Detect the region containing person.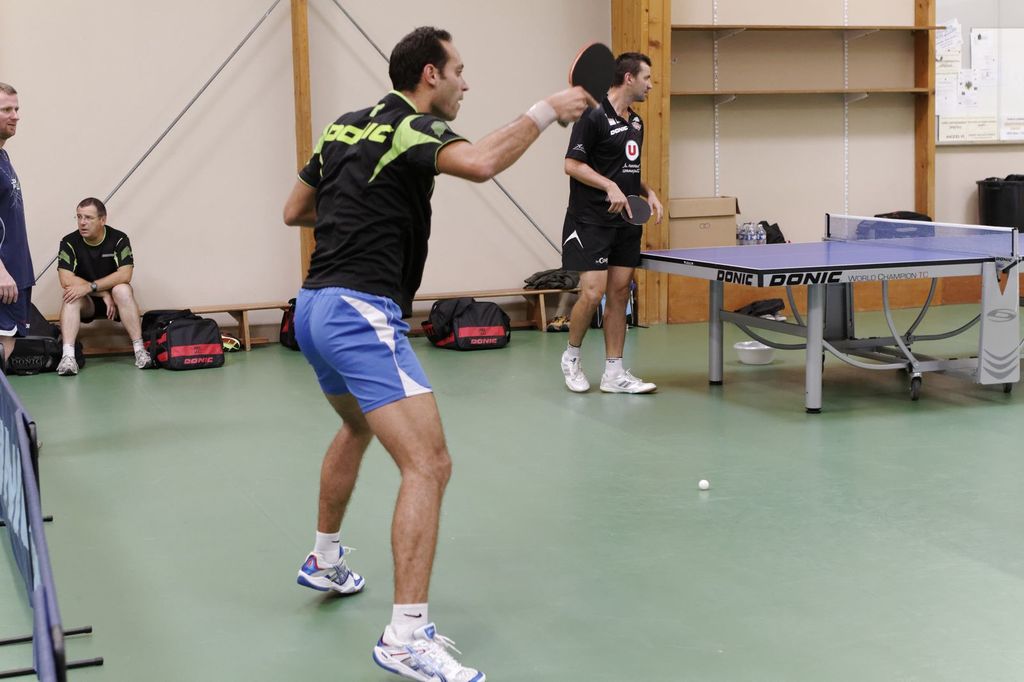
bbox=[0, 84, 37, 367].
